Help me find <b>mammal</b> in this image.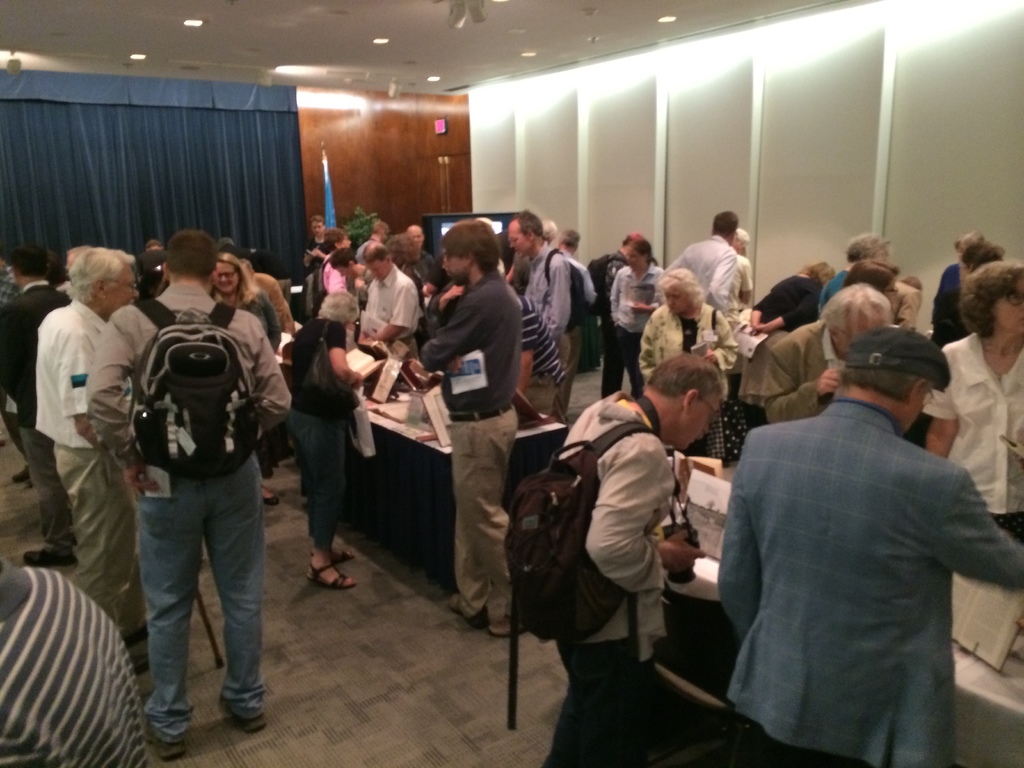
Found it: rect(0, 243, 70, 566).
